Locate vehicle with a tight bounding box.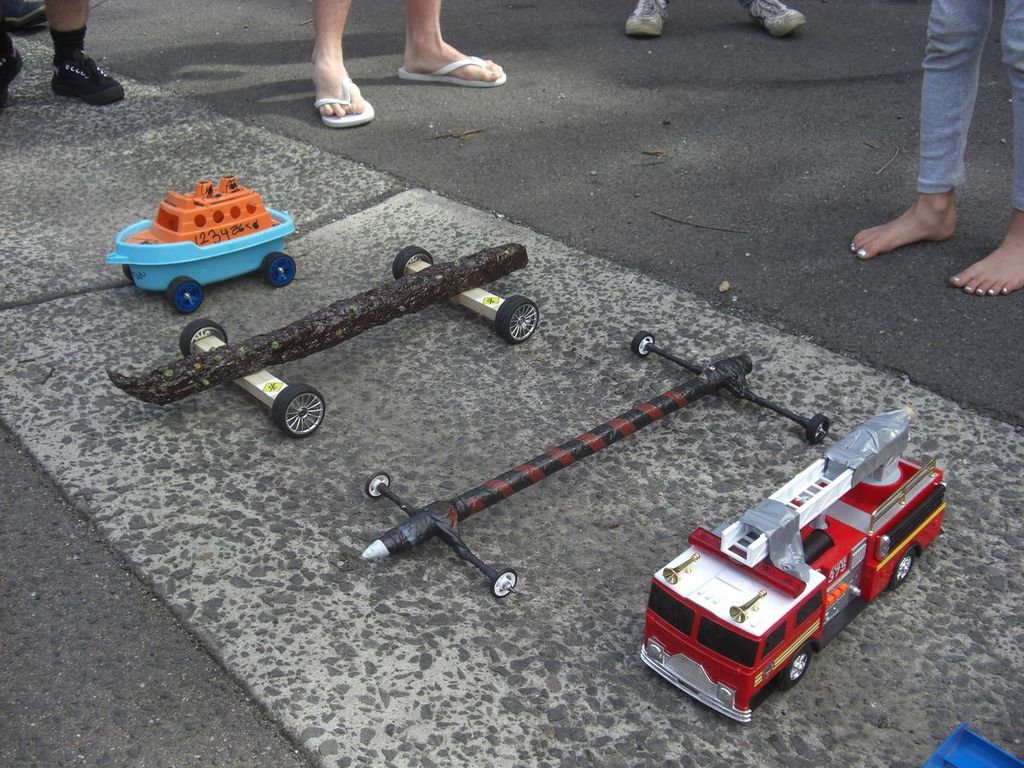
639:407:951:726.
